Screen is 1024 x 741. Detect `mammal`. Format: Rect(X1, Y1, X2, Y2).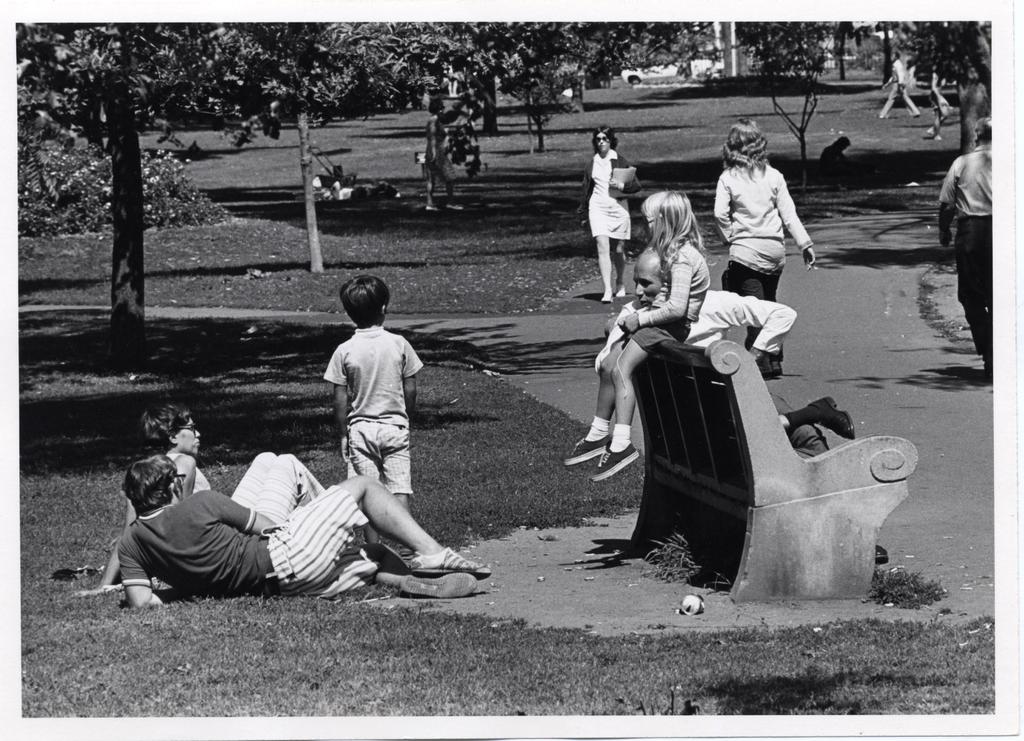
Rect(815, 134, 852, 190).
